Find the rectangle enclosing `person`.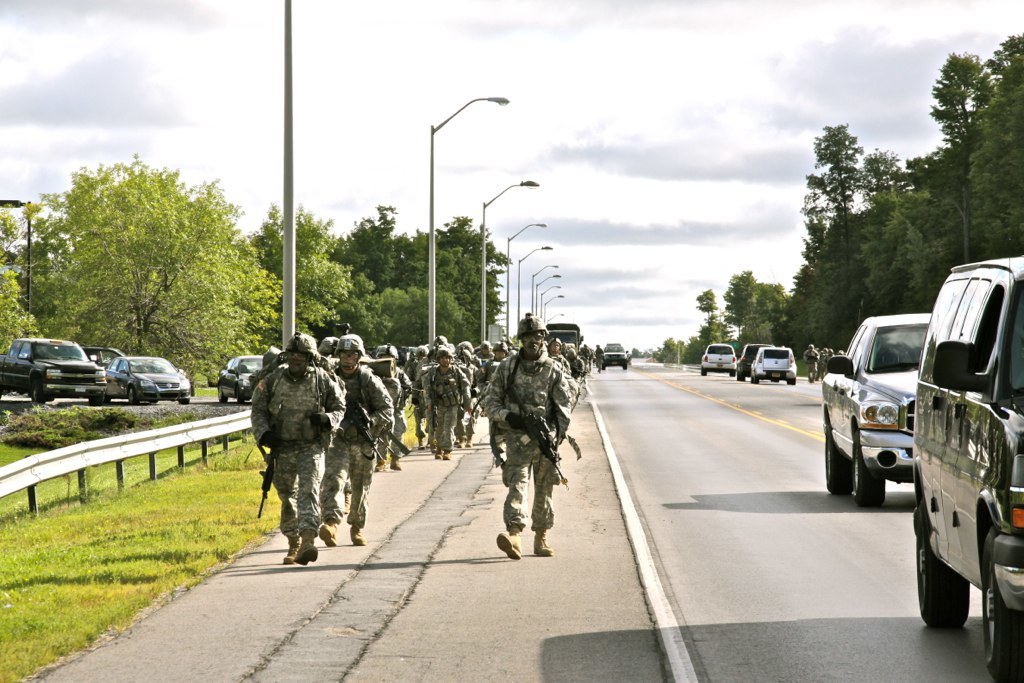
[left=481, top=342, right=505, bottom=383].
